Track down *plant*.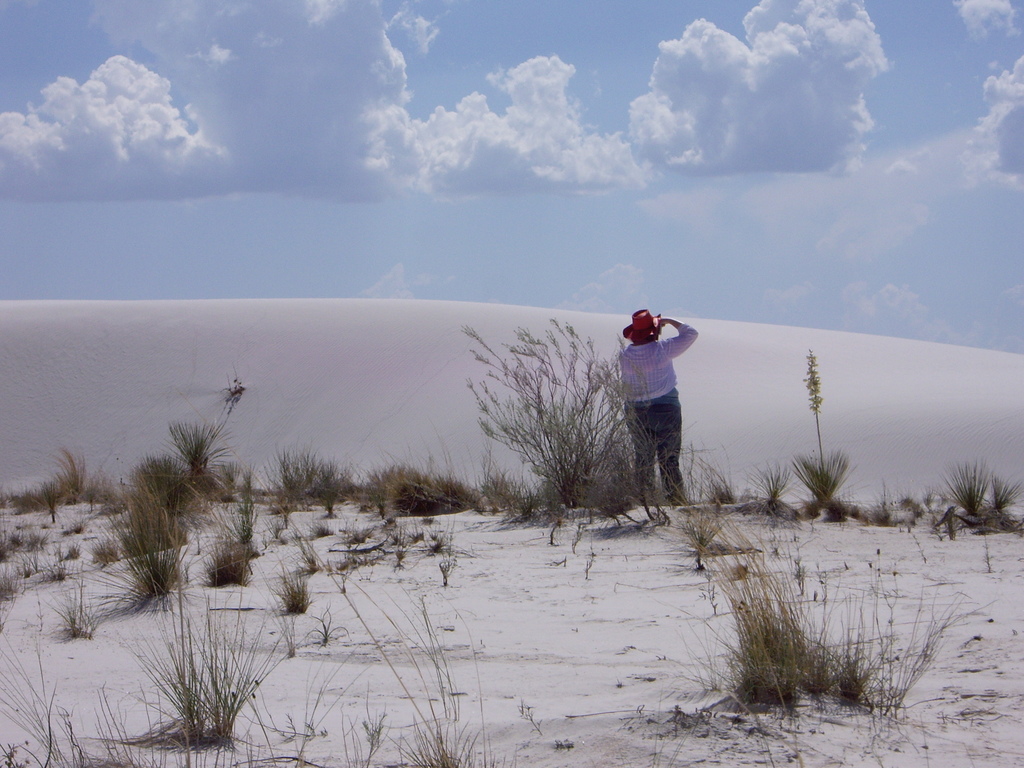
Tracked to bbox=(266, 556, 310, 609).
